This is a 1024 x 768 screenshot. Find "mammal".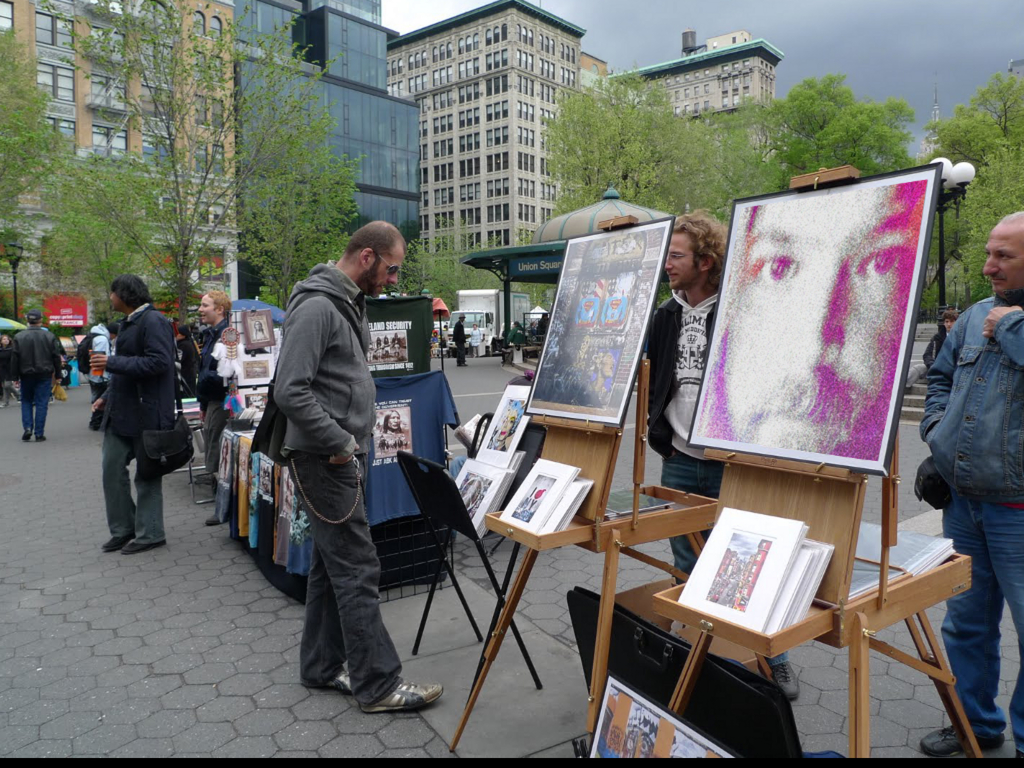
Bounding box: bbox=[486, 399, 527, 454].
